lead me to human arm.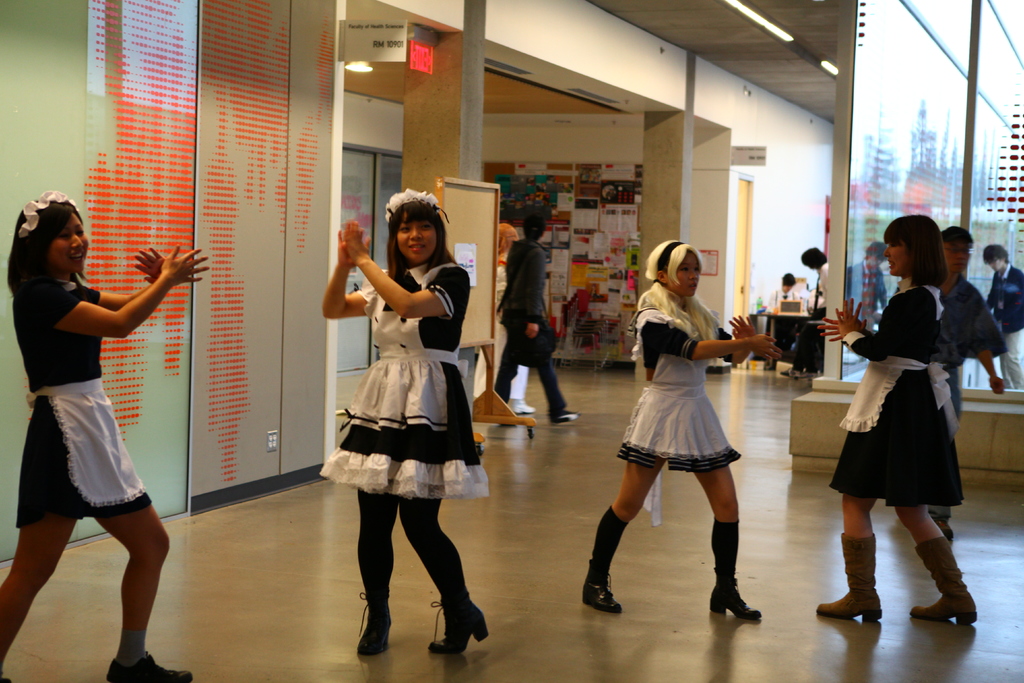
Lead to 25 237 212 345.
